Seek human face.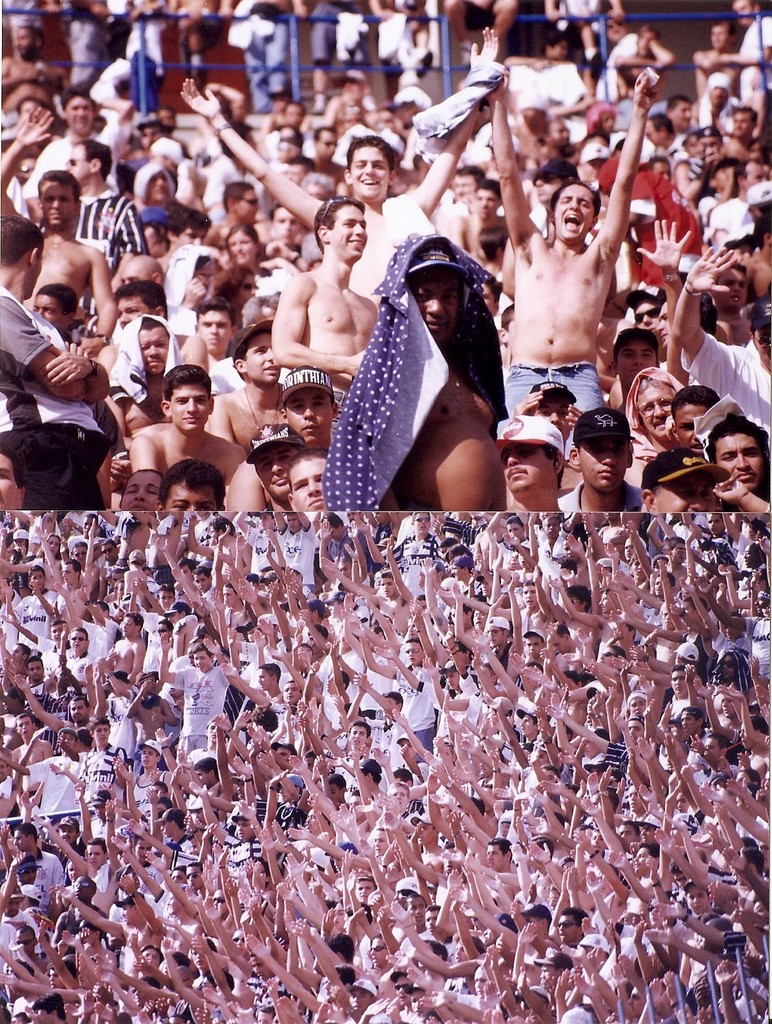
657/475/712/510.
